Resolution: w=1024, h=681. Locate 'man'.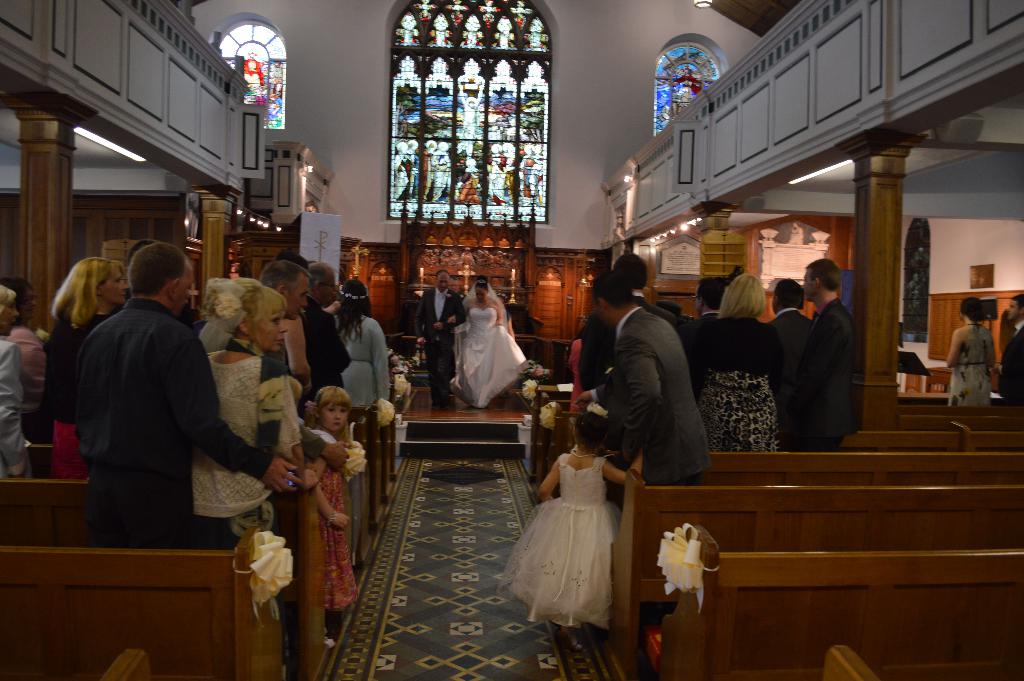
bbox=(791, 264, 862, 449).
